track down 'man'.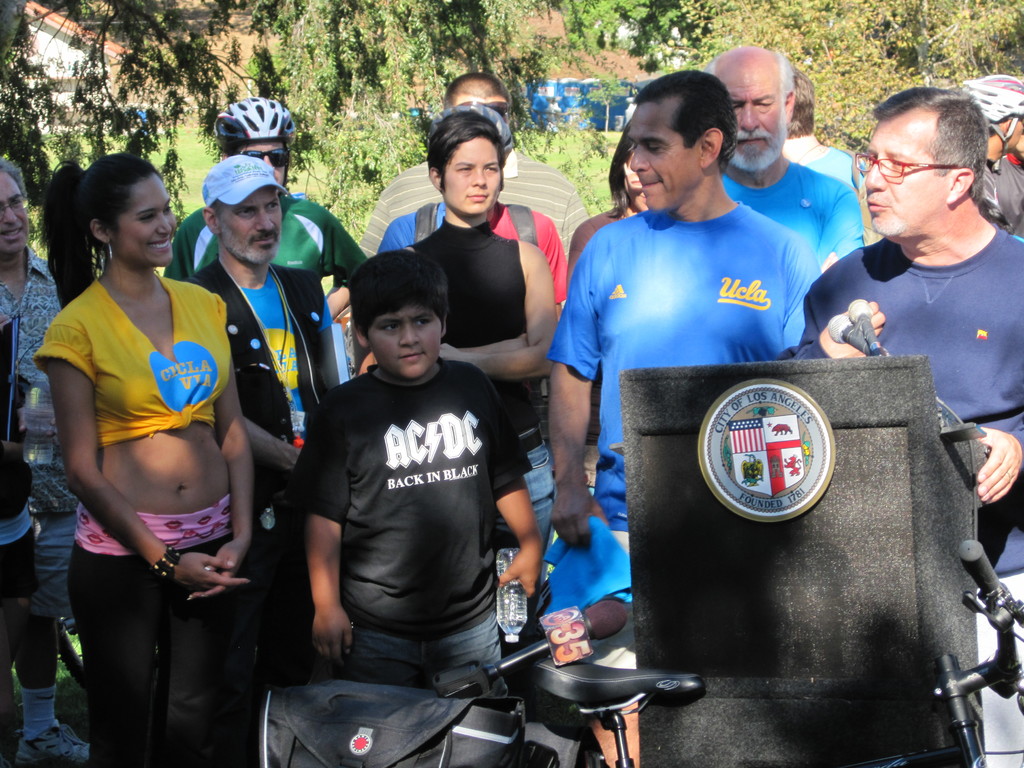
Tracked to 159, 97, 362, 278.
